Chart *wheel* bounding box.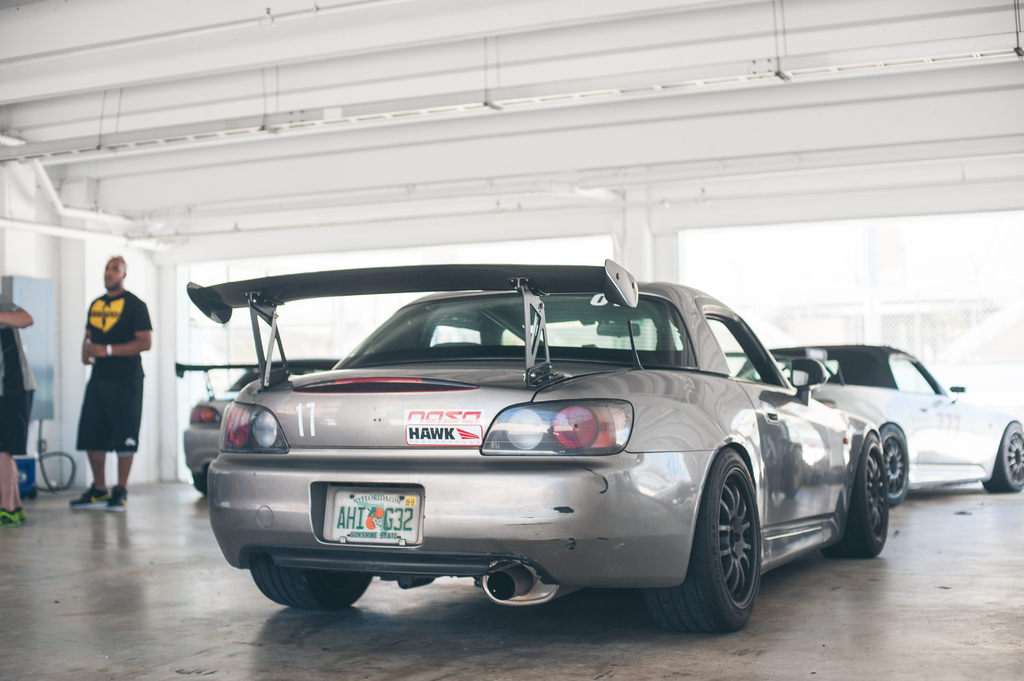
Charted: box=[248, 545, 375, 613].
